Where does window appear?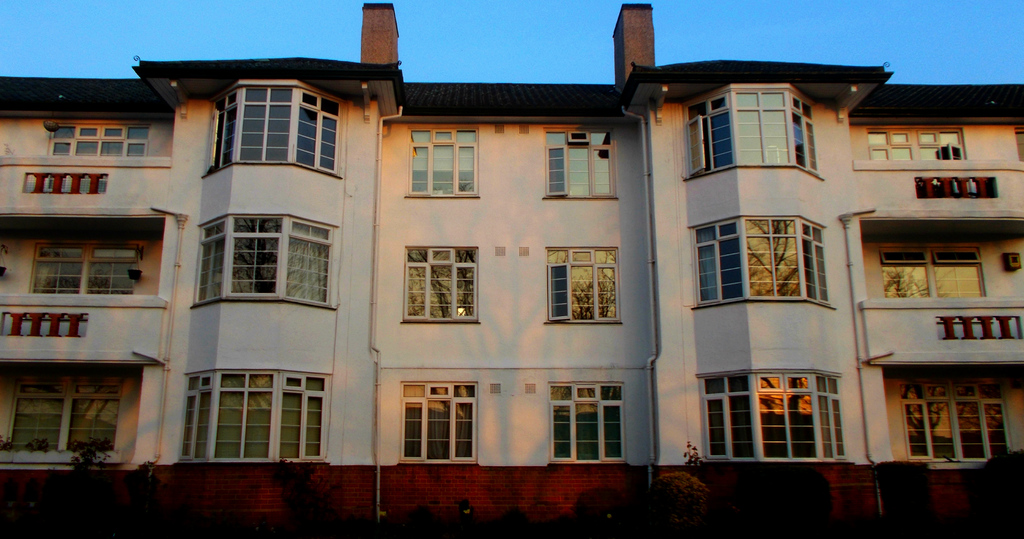
Appears at select_region(198, 215, 225, 300).
